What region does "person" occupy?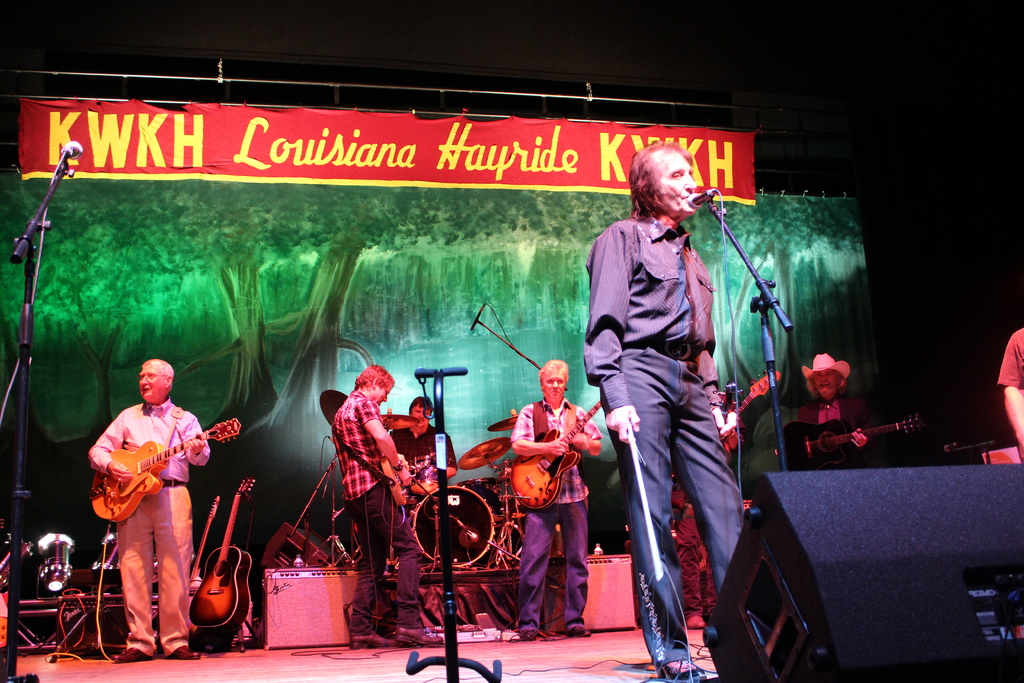
(506,360,607,639).
